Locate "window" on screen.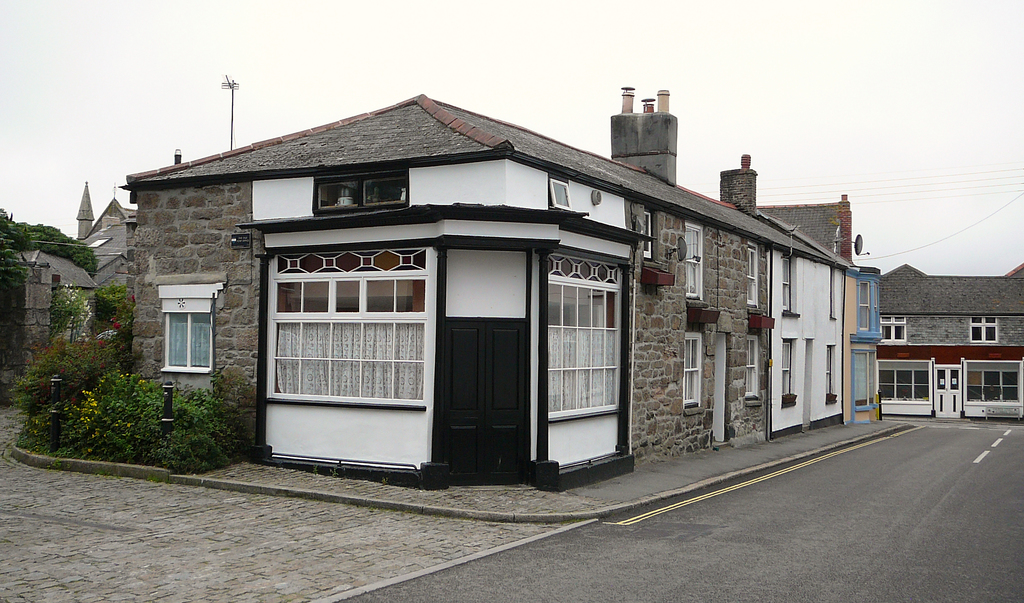
On screen at crop(155, 270, 225, 383).
